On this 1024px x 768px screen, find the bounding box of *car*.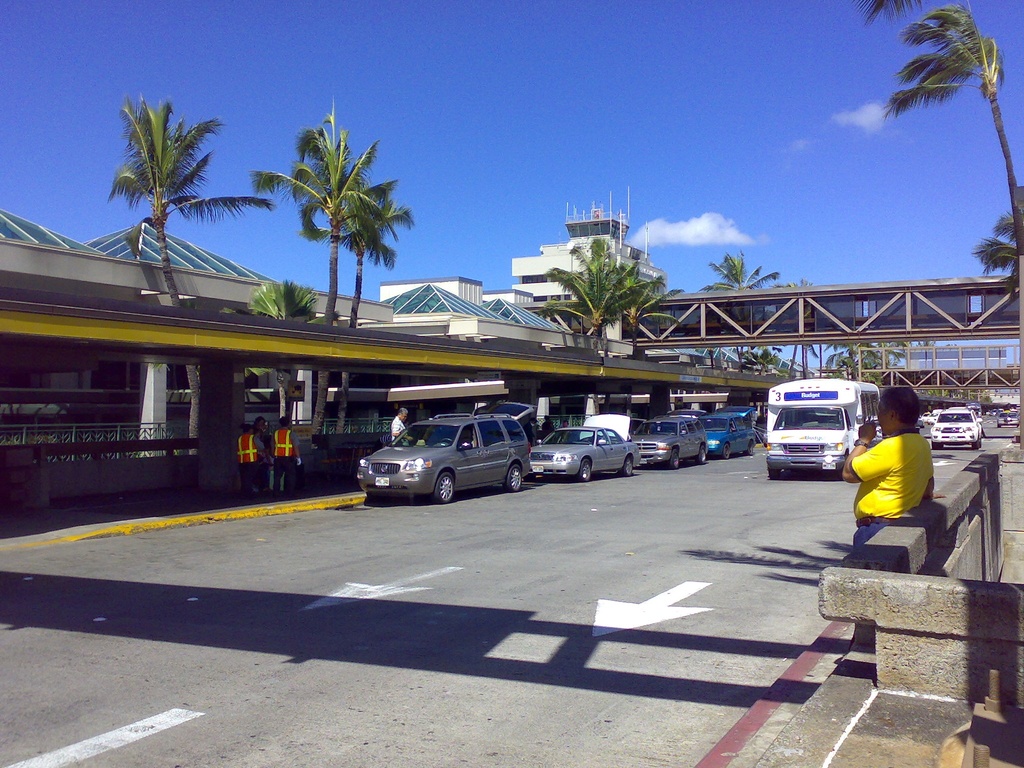
Bounding box: (707, 409, 756, 454).
